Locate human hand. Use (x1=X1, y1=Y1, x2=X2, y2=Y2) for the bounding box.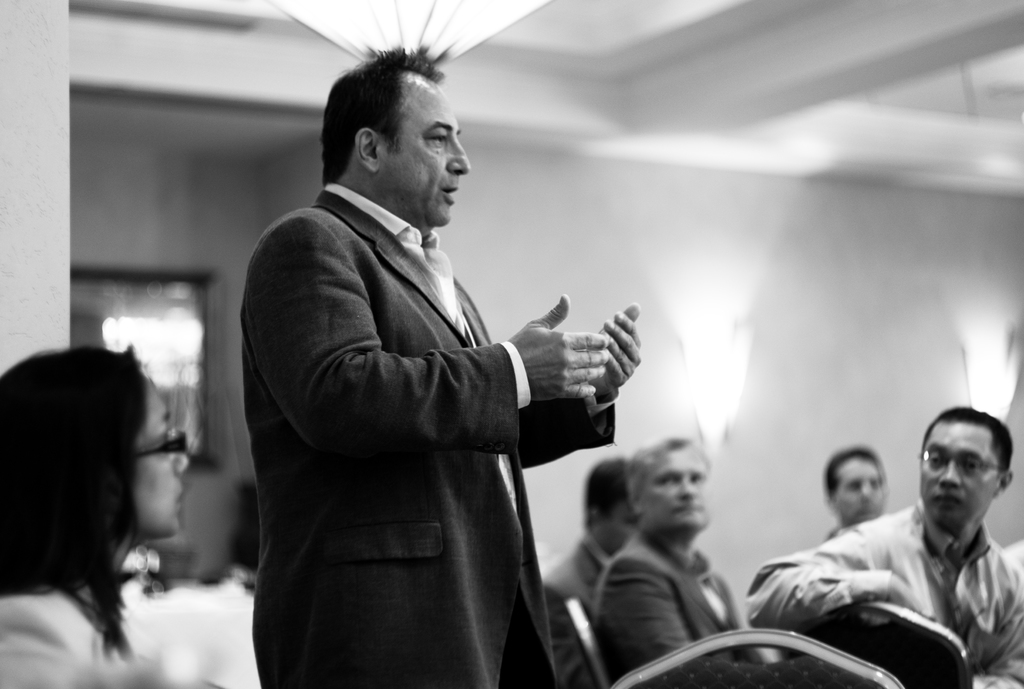
(x1=886, y1=570, x2=927, y2=616).
